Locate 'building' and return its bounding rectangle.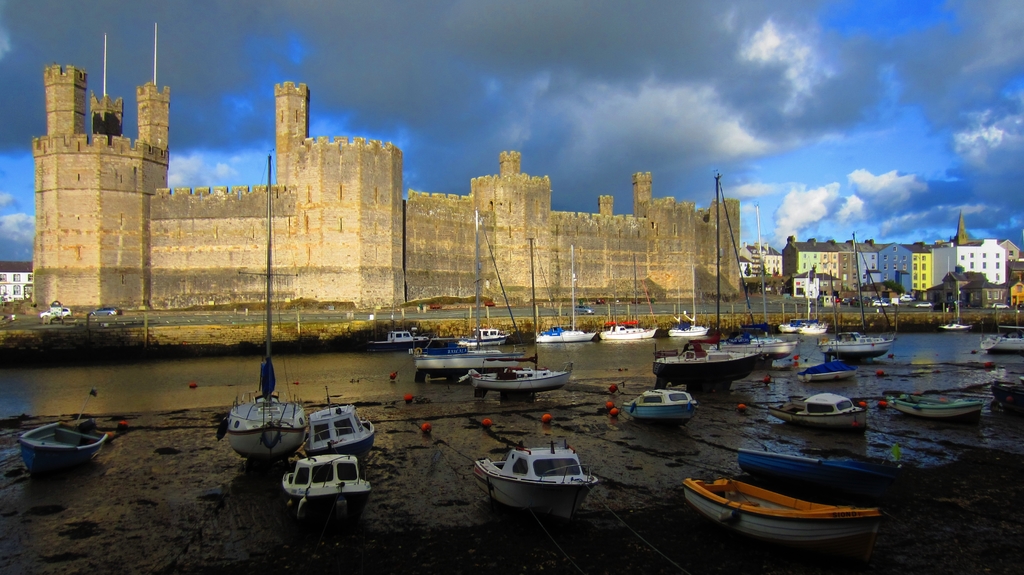
0,260,36,302.
